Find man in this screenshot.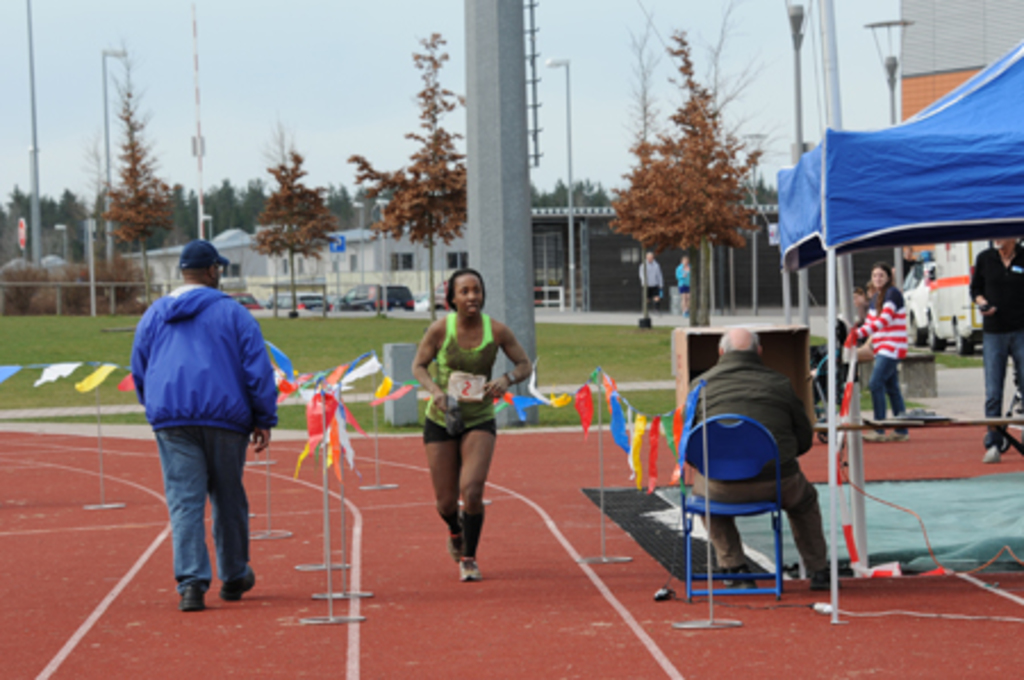
The bounding box for man is bbox(965, 223, 1022, 466).
